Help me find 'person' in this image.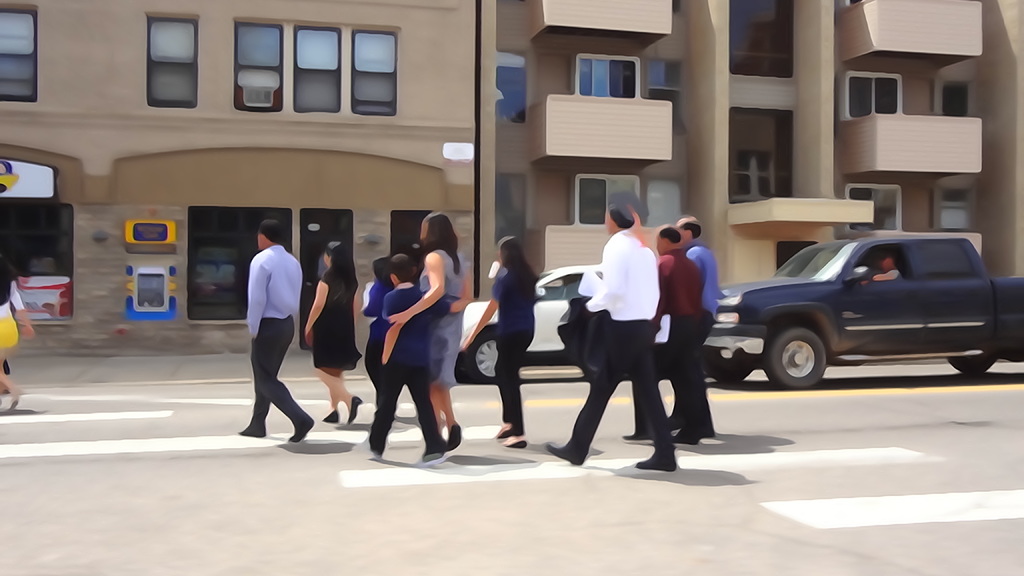
Found it: box(364, 257, 400, 383).
